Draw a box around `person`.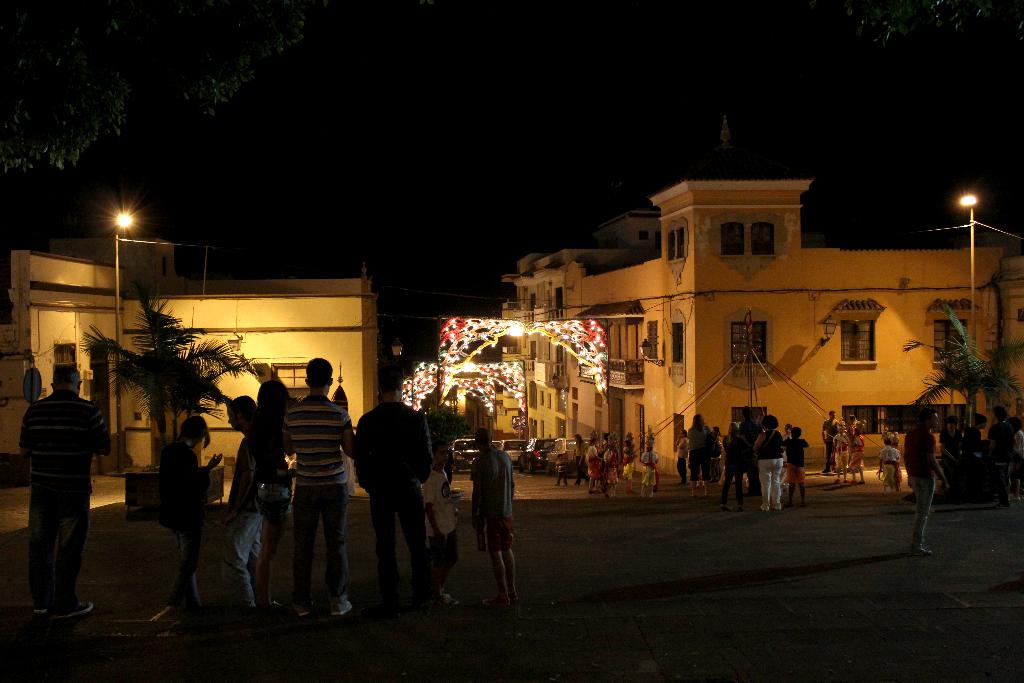
{"left": 622, "top": 439, "right": 636, "bottom": 488}.
